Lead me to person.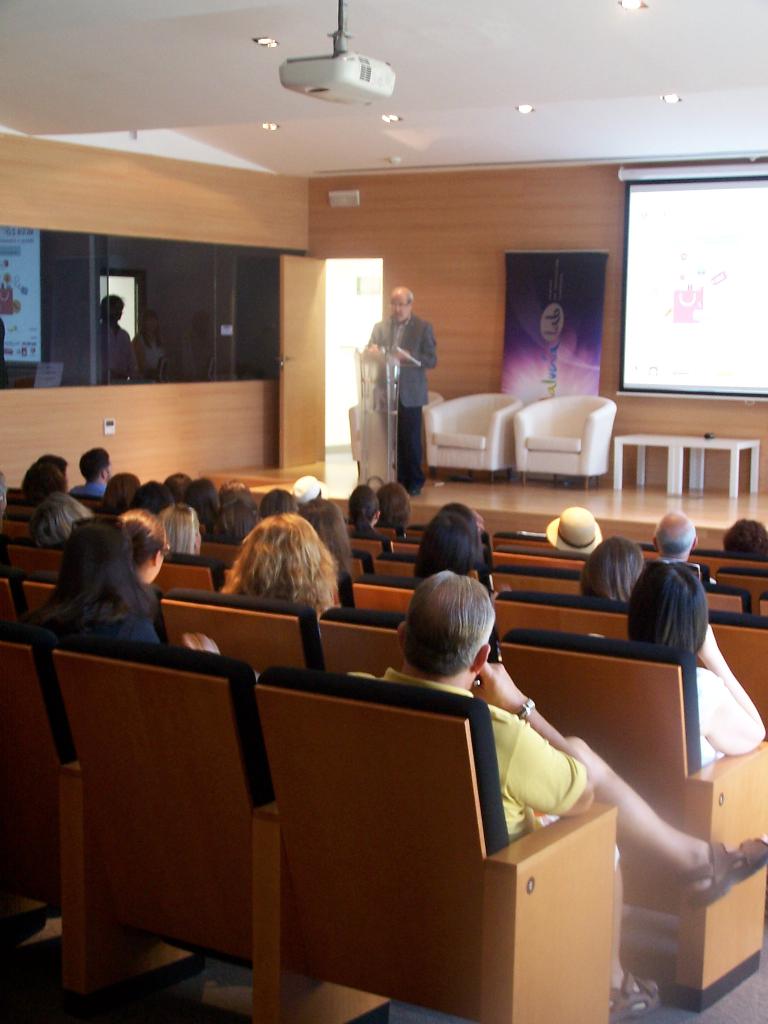
Lead to region(343, 574, 767, 1023).
